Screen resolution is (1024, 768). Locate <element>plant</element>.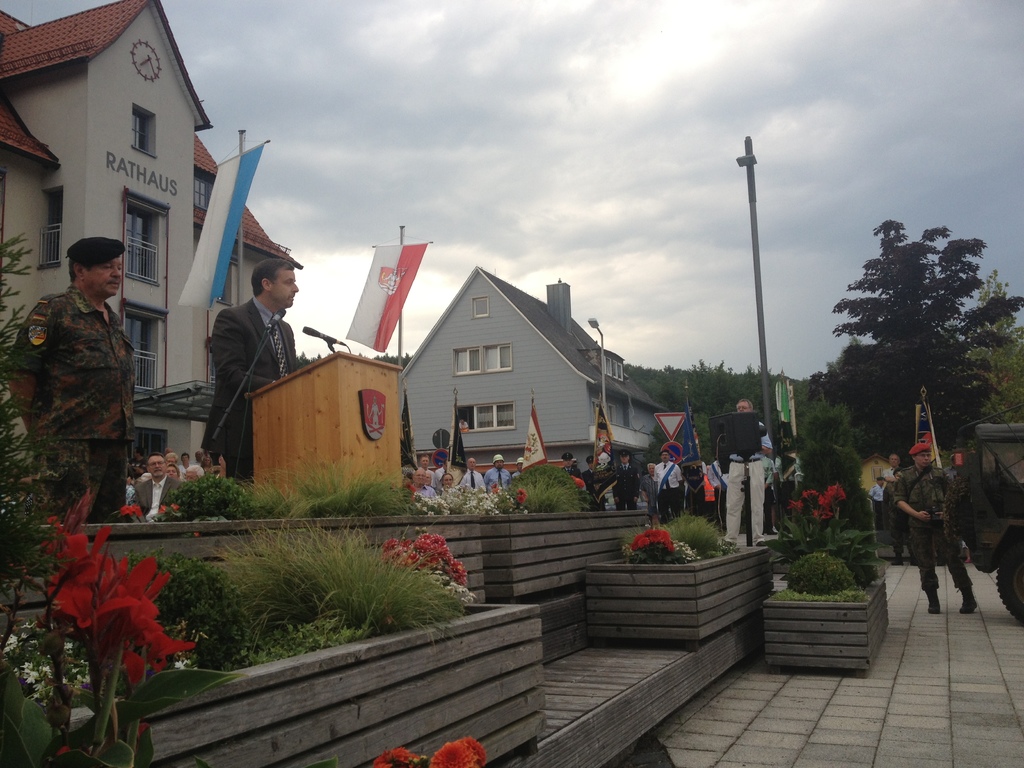
bbox=[0, 224, 79, 598].
